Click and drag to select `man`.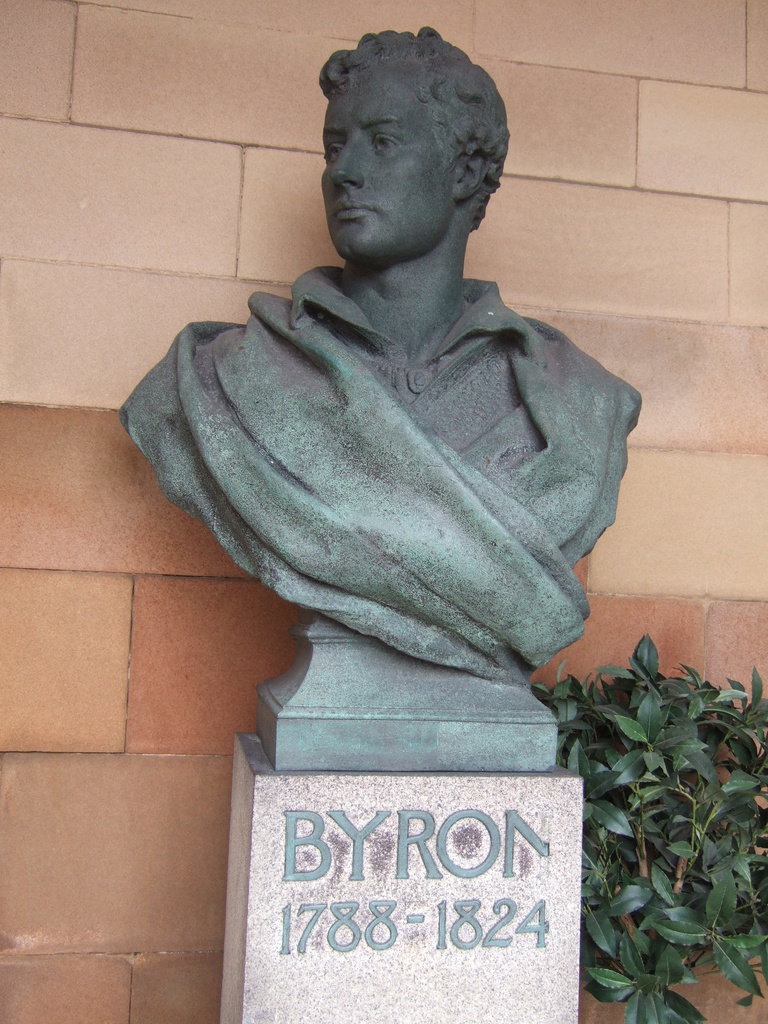
Selection: [left=119, top=67, right=678, bottom=702].
